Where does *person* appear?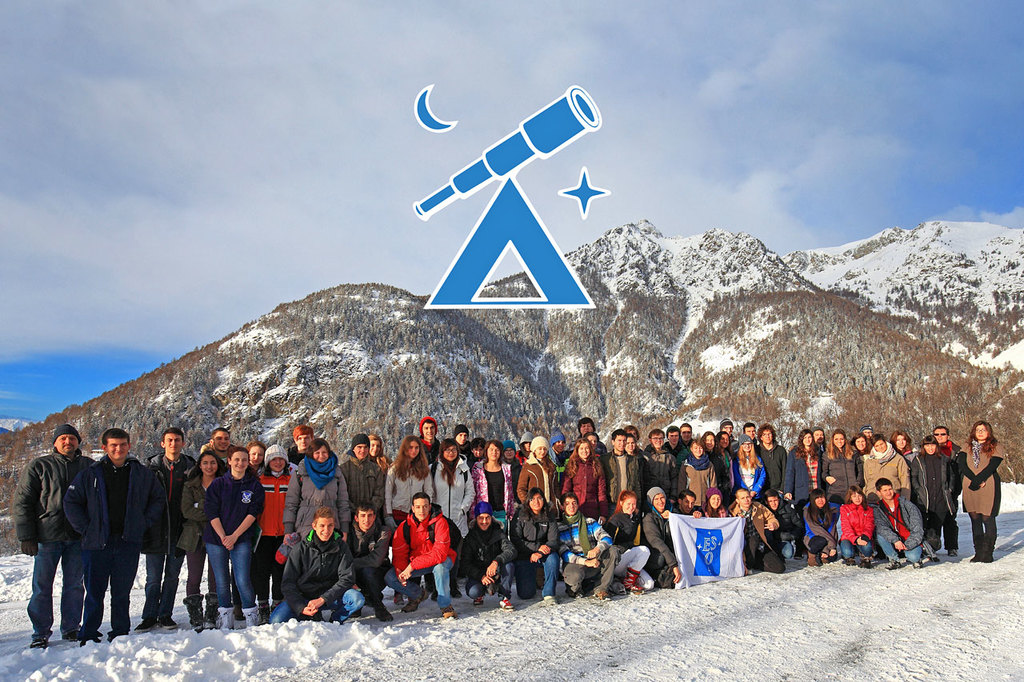
Appears at BBox(390, 490, 457, 607).
